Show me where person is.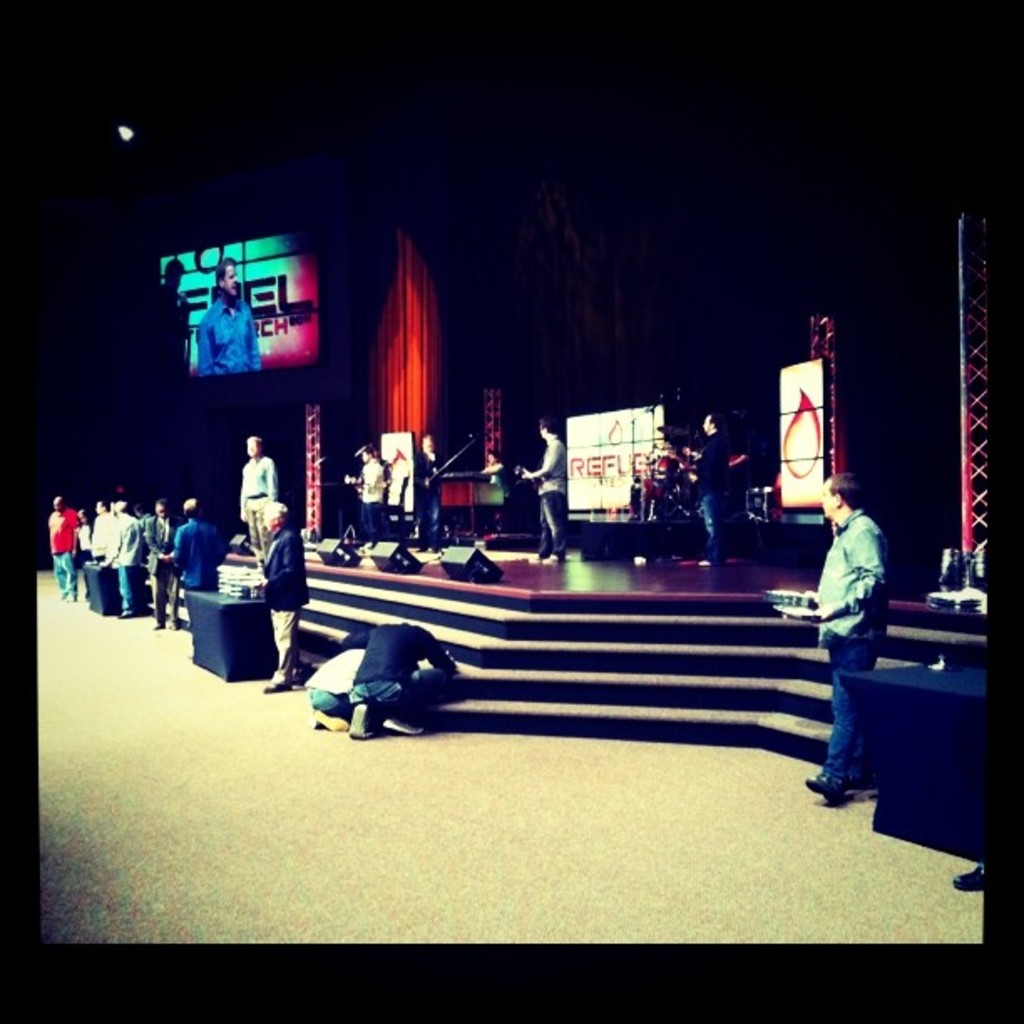
person is at {"left": 803, "top": 470, "right": 890, "bottom": 808}.
